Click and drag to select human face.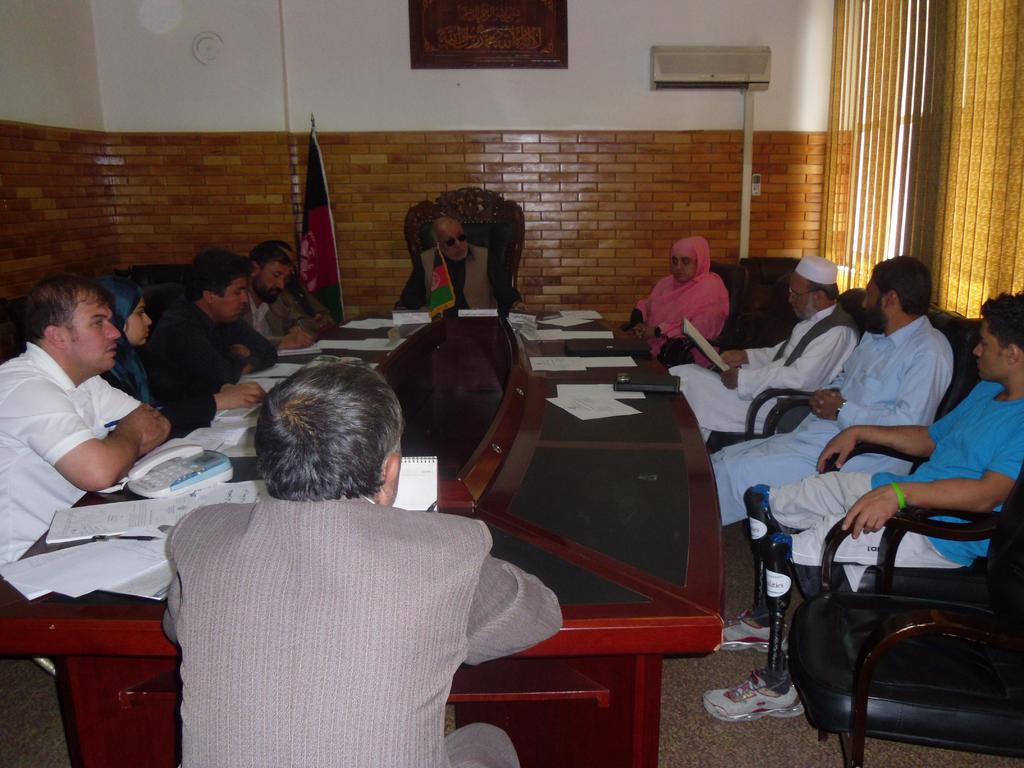
Selection: 972/323/1007/379.
